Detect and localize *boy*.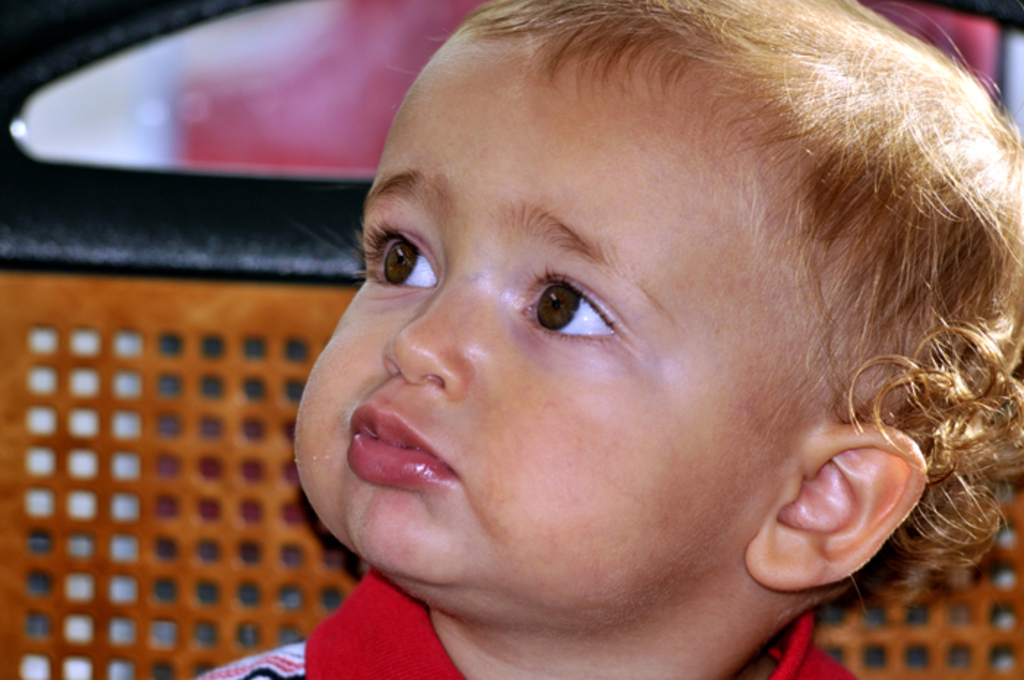
Localized at rect(218, 26, 1023, 676).
